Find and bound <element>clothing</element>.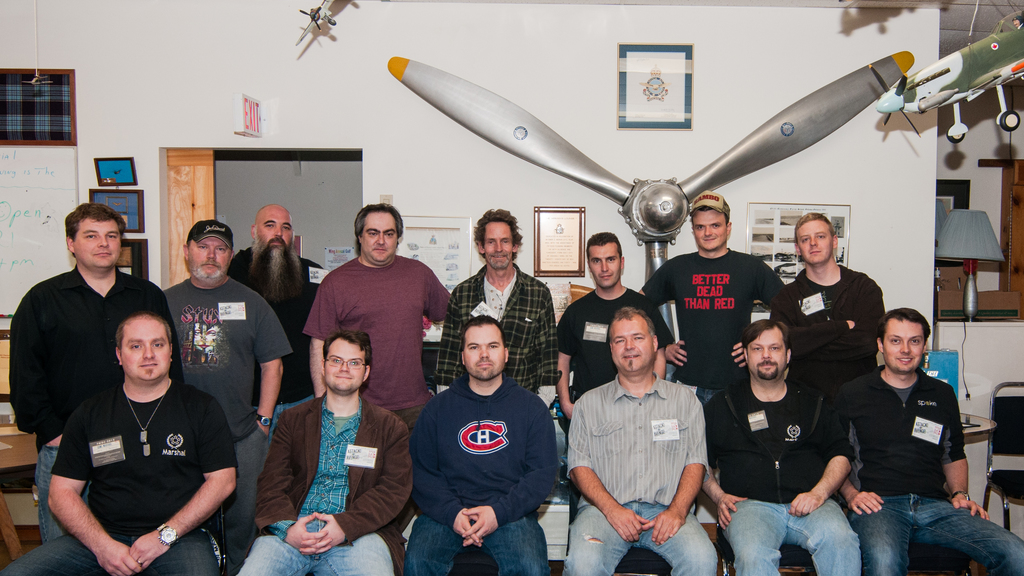
Bound: 780,260,883,402.
